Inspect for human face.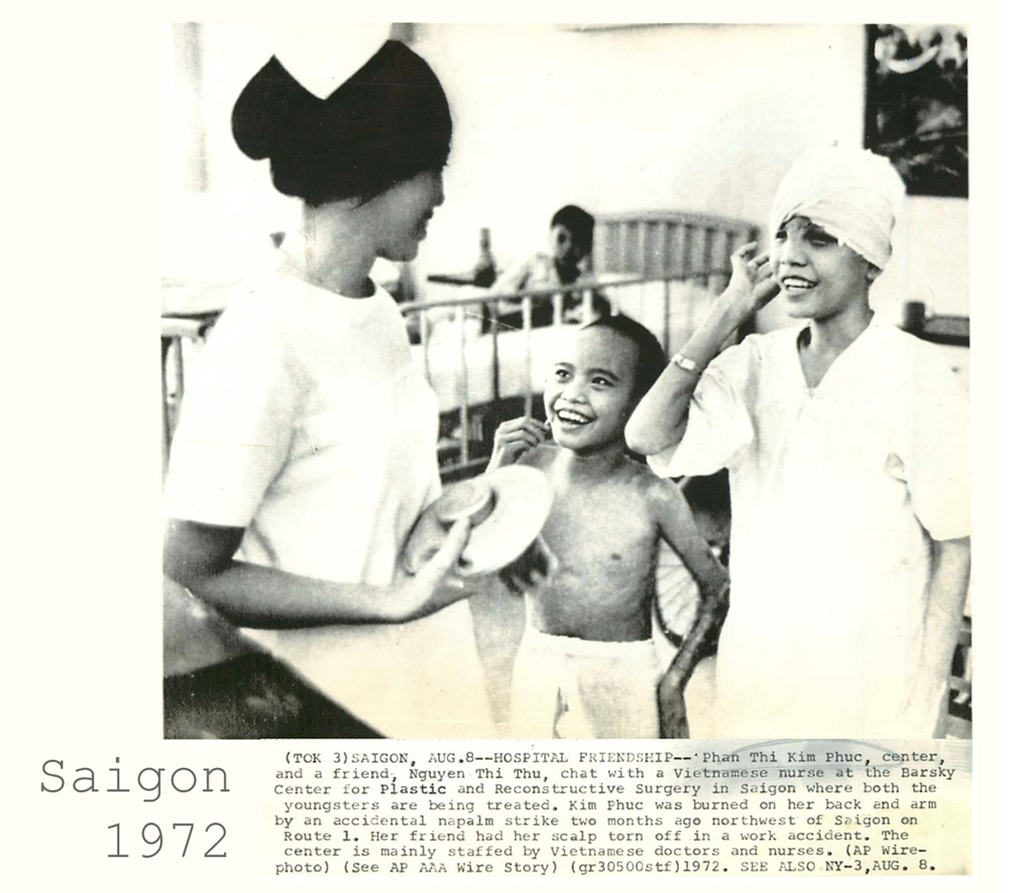
Inspection: box=[377, 152, 443, 255].
